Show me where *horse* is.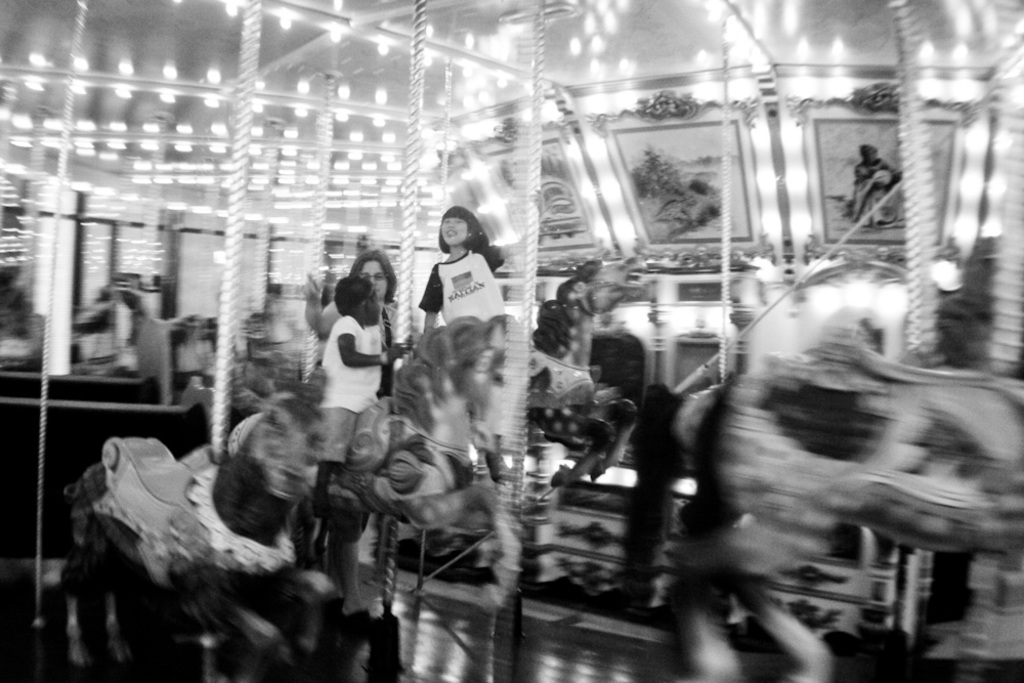
*horse* is at x1=519, y1=252, x2=641, y2=490.
